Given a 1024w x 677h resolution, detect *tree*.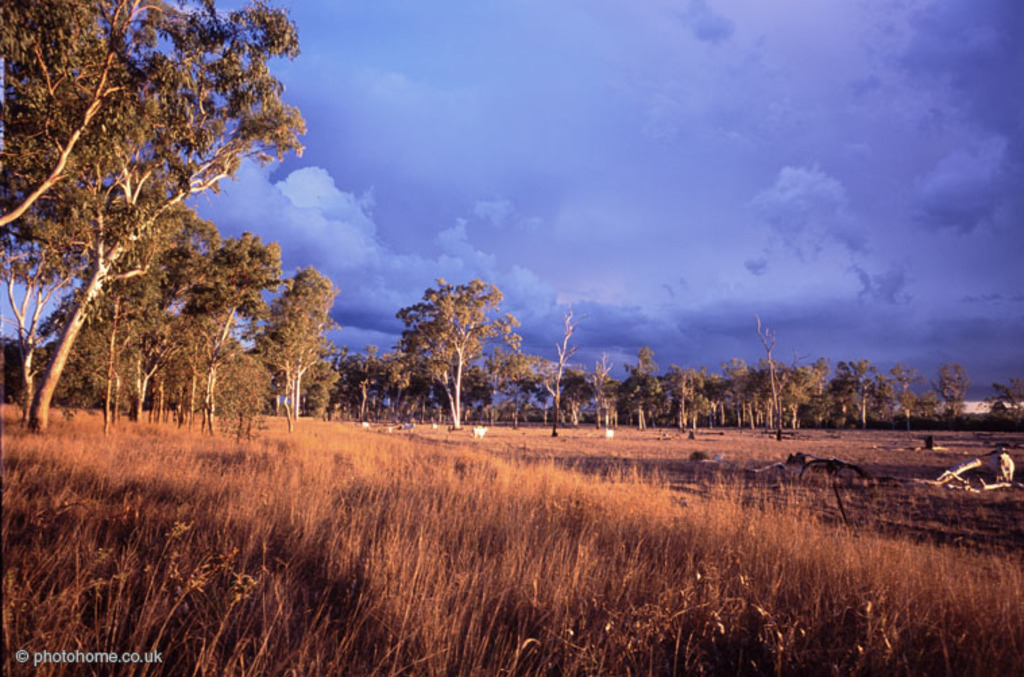
bbox=(179, 229, 278, 437).
